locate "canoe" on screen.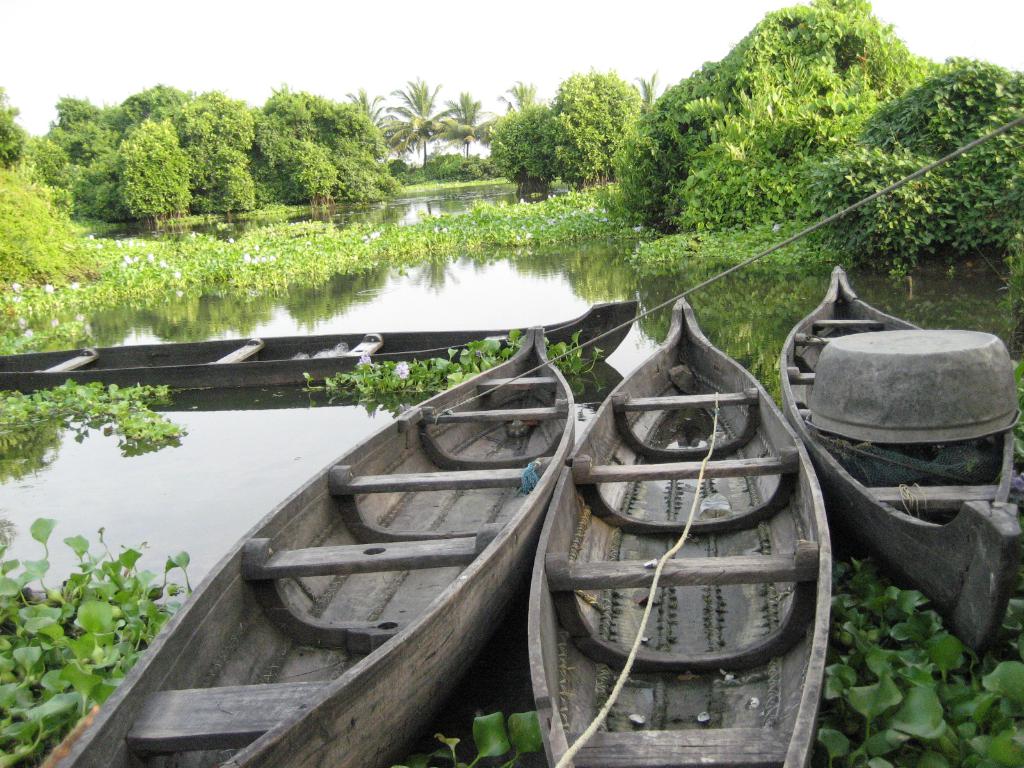
On screen at locate(0, 297, 639, 400).
